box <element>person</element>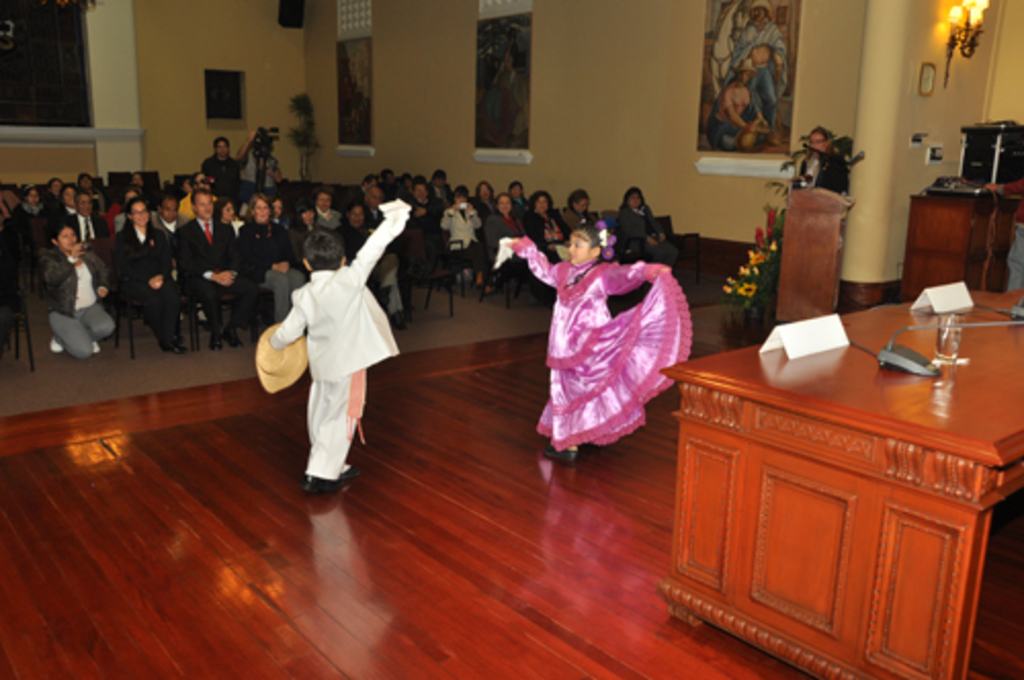
bbox(152, 199, 182, 242)
